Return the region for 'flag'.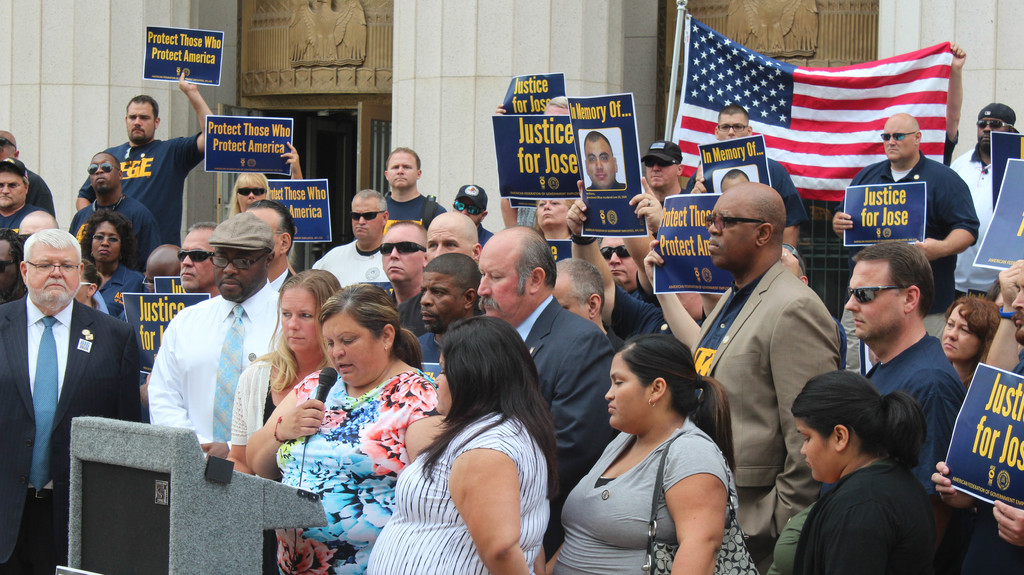
rect(664, 8, 966, 215).
